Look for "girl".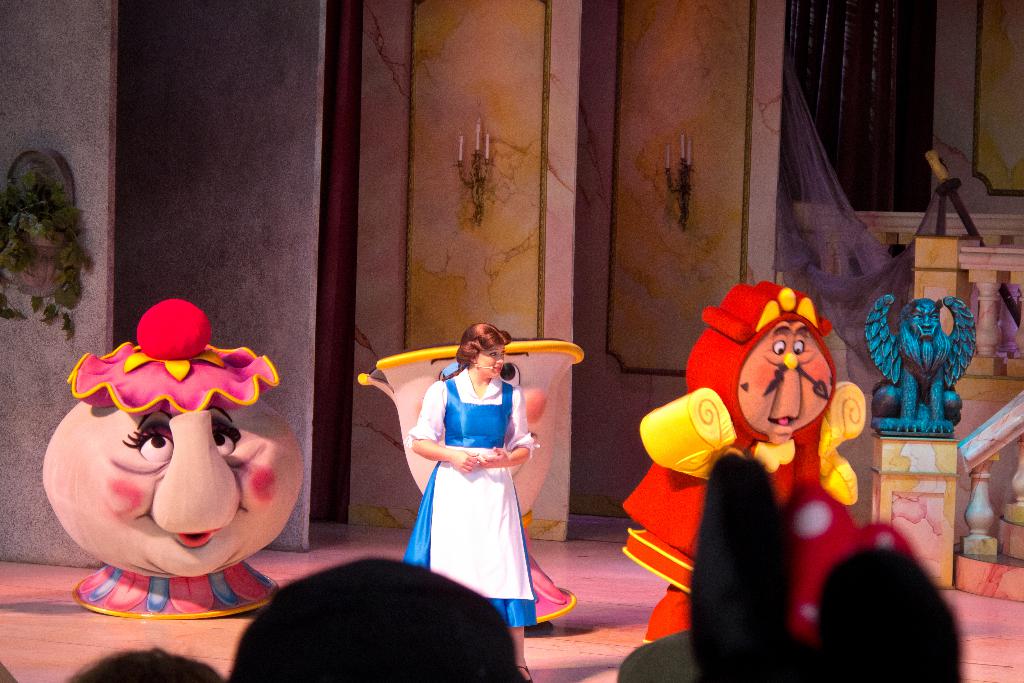
Found: (x1=398, y1=318, x2=546, y2=680).
